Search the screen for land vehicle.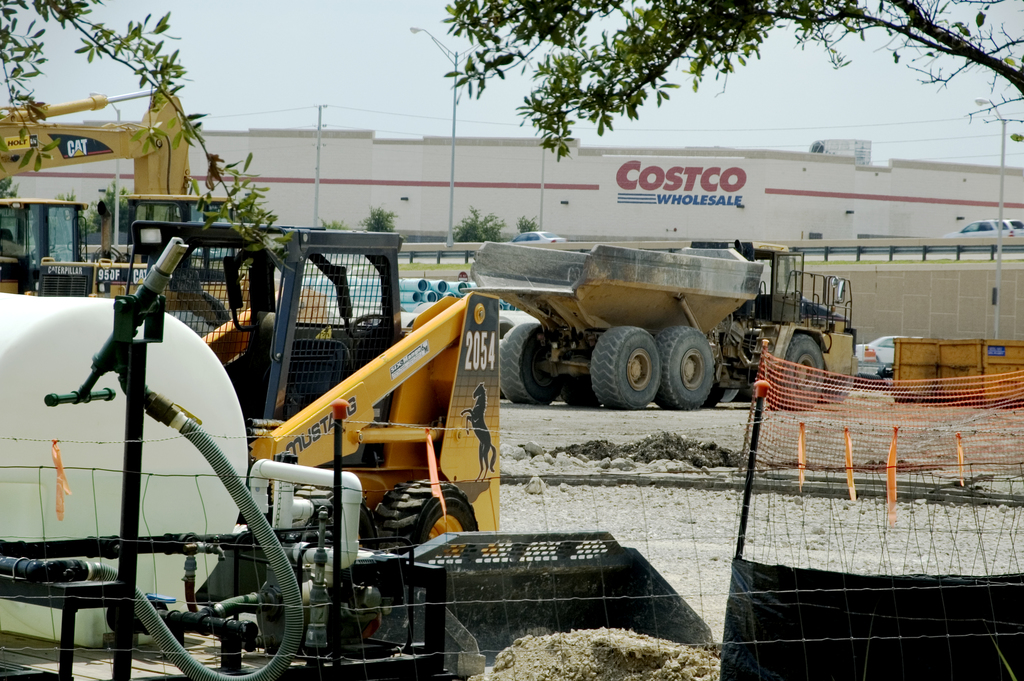
Found at bbox=(0, 199, 97, 297).
